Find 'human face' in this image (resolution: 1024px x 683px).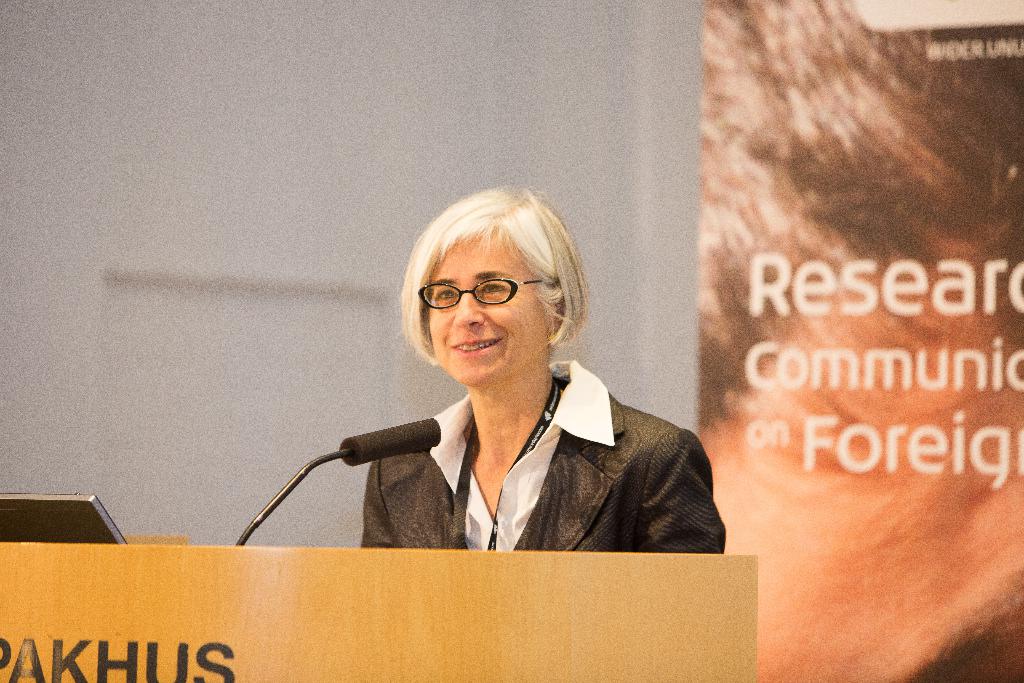
412:231:547:384.
